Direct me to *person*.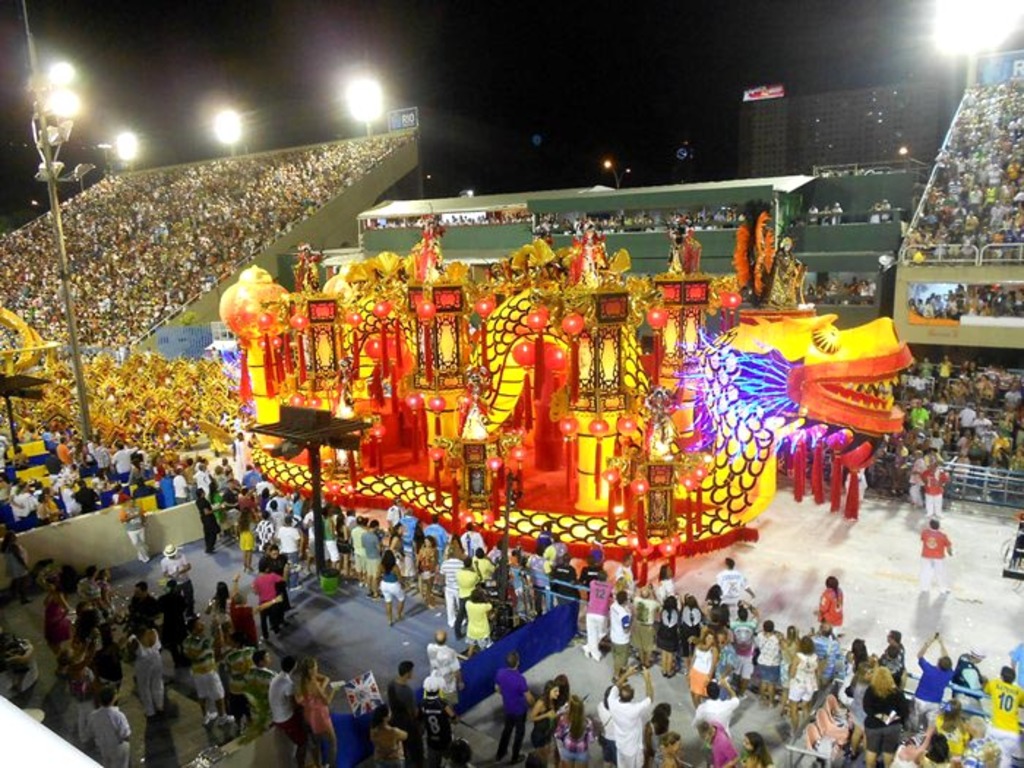
Direction: bbox(295, 682, 342, 767).
